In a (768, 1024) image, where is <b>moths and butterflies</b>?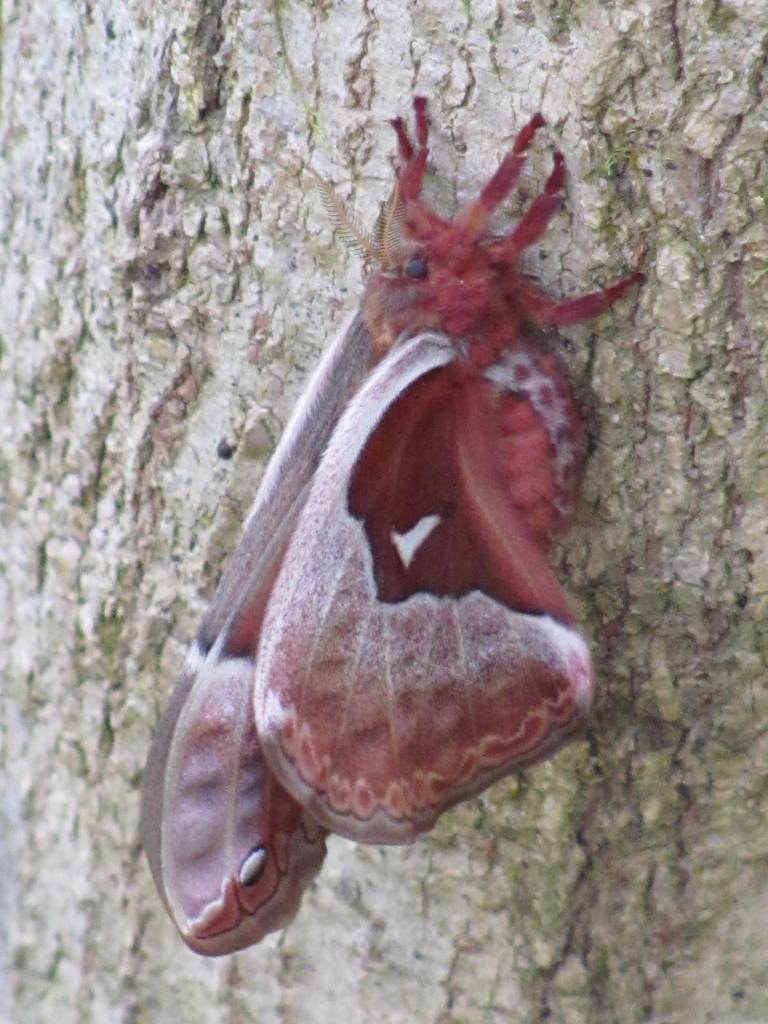
rect(136, 94, 643, 965).
